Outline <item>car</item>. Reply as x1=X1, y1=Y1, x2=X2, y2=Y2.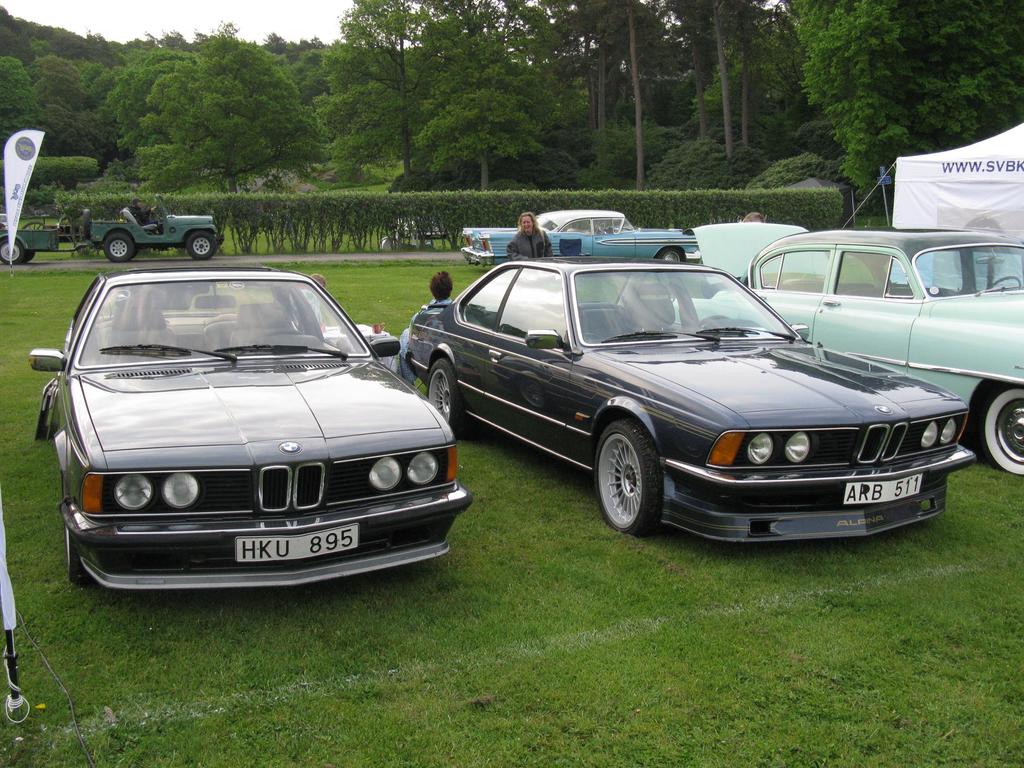
x1=682, y1=216, x2=1023, y2=474.
